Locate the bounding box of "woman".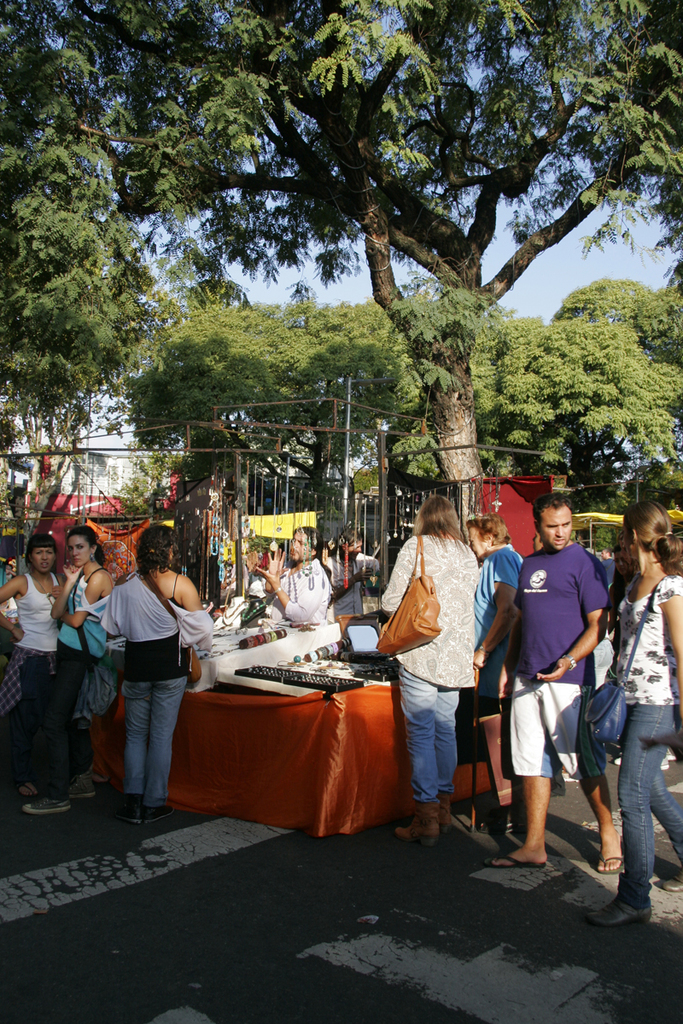
Bounding box: 588 505 682 921.
